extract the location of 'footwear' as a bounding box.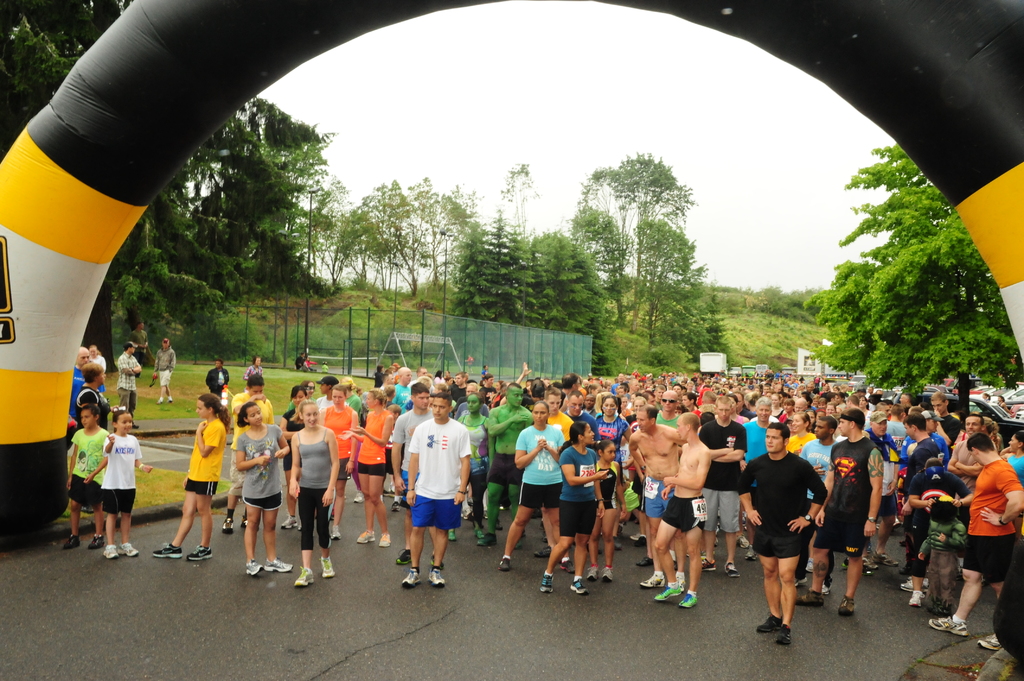
{"left": 839, "top": 597, "right": 854, "bottom": 616}.
